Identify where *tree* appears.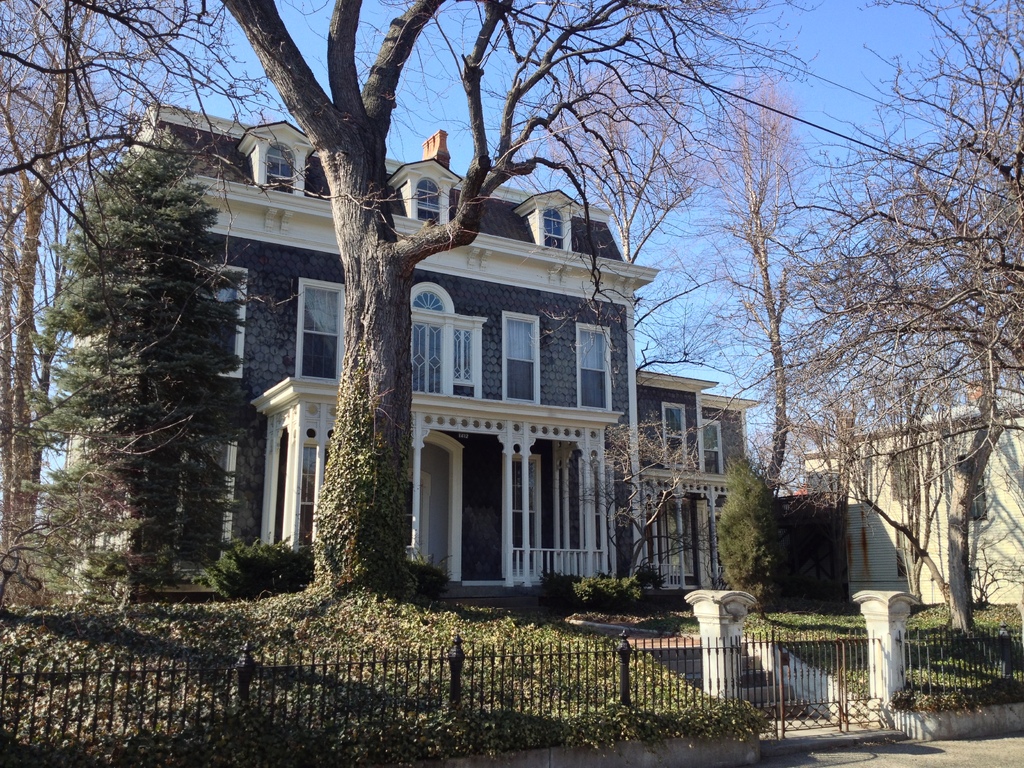
Appears at 212, 0, 826, 590.
